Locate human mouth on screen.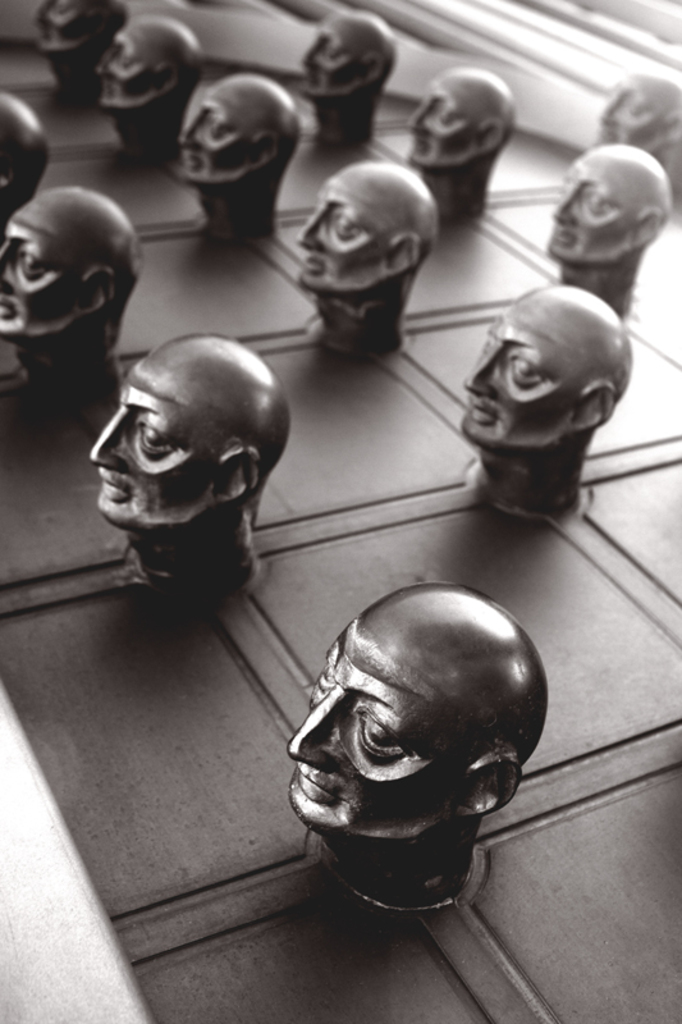
On screen at 464,398,499,424.
